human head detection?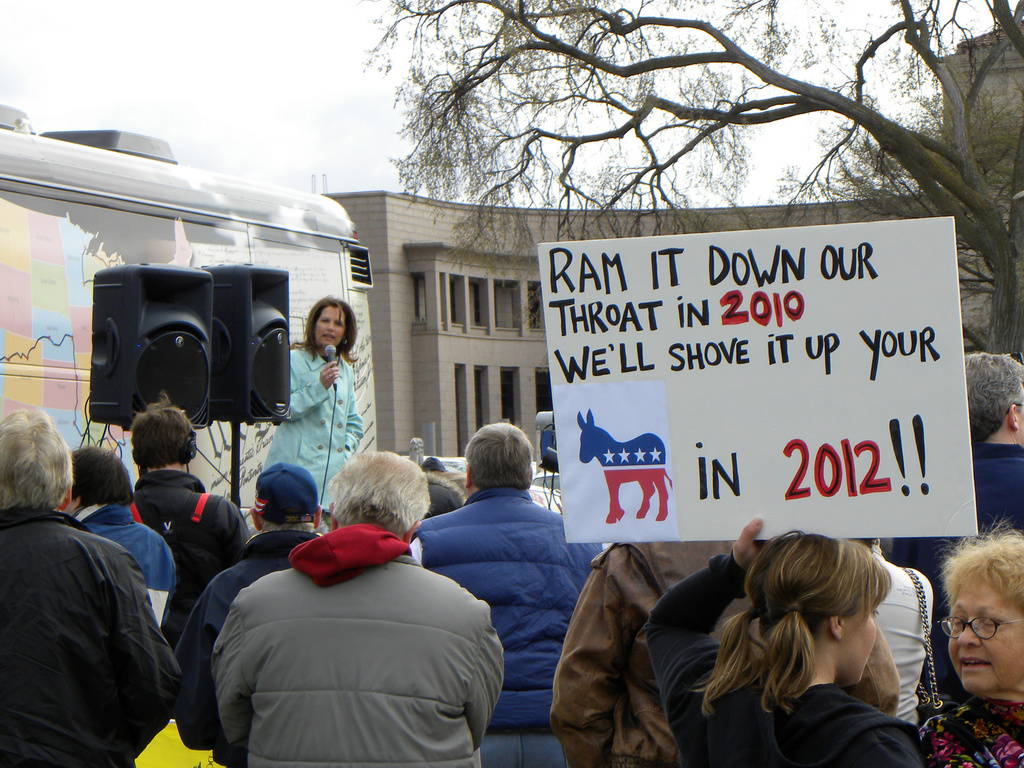
(965,349,1023,445)
